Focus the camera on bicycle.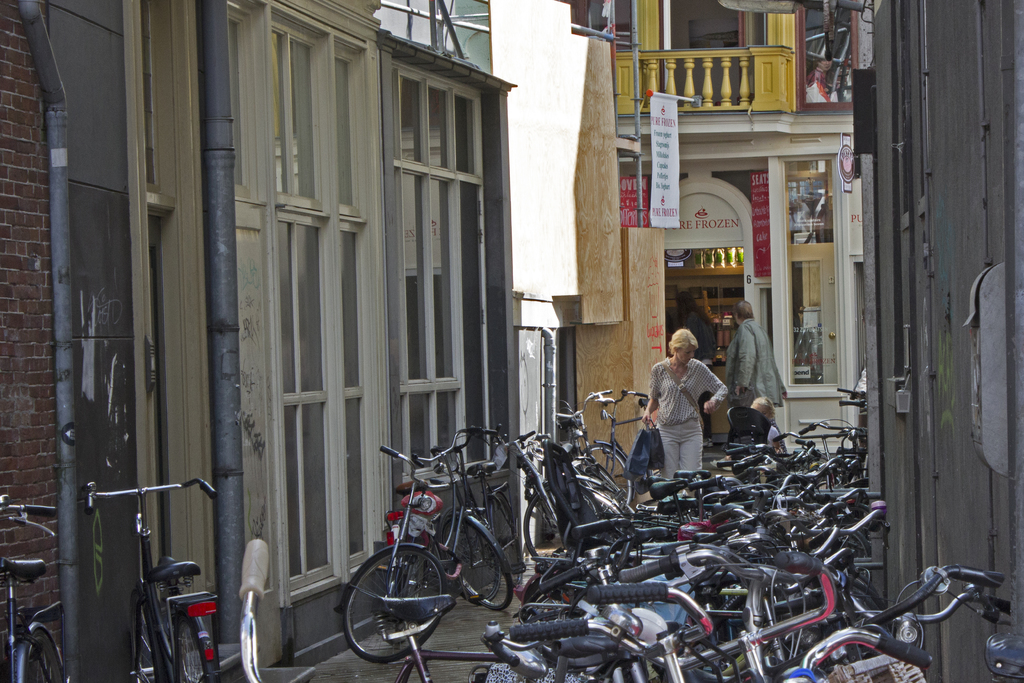
Focus region: {"x1": 568, "y1": 390, "x2": 714, "y2": 500}.
